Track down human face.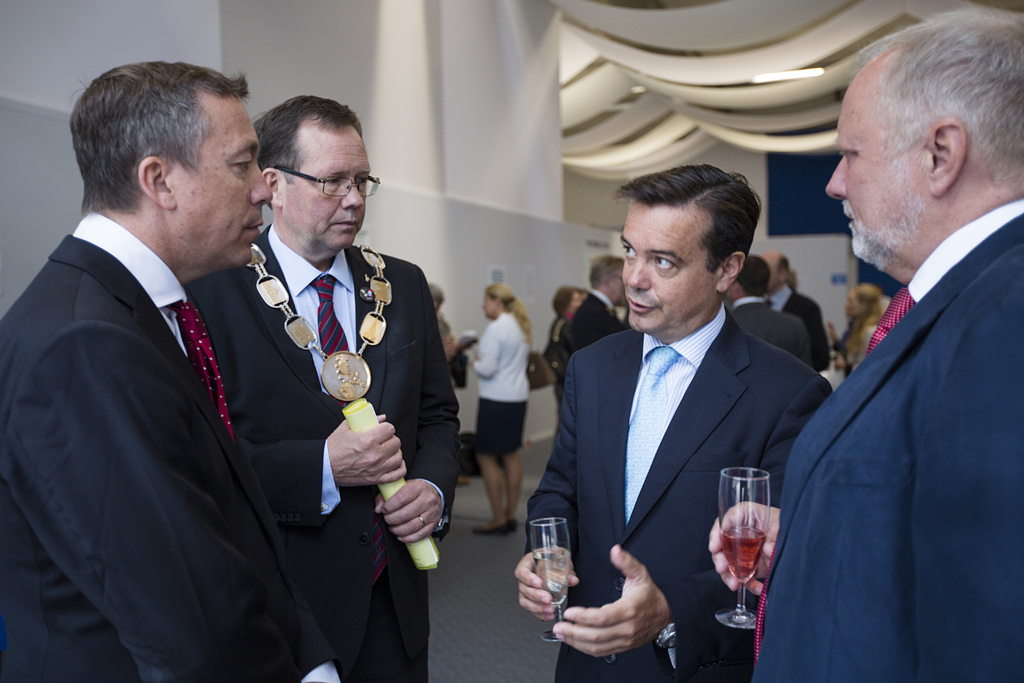
Tracked to detection(477, 290, 502, 324).
